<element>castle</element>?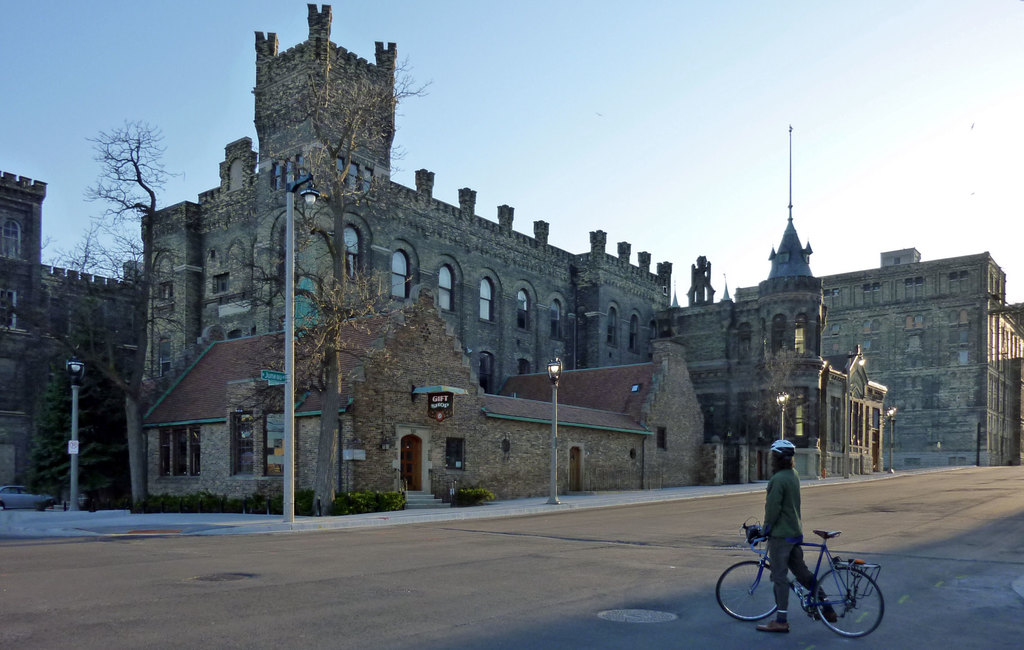
655, 246, 1023, 477
